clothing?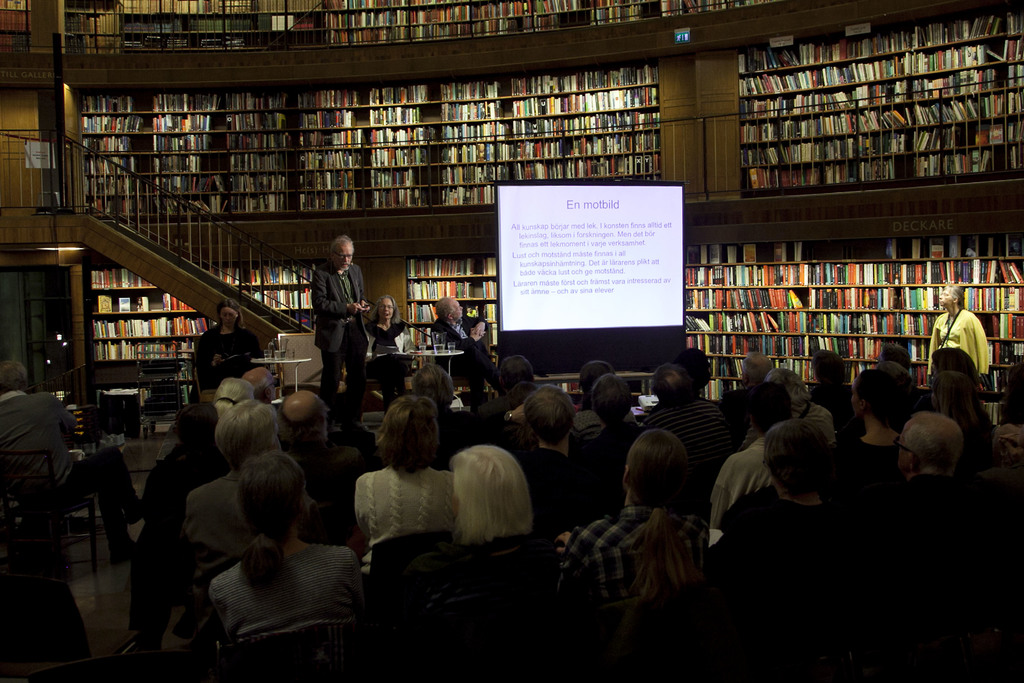
{"x1": 569, "y1": 502, "x2": 709, "y2": 630}
